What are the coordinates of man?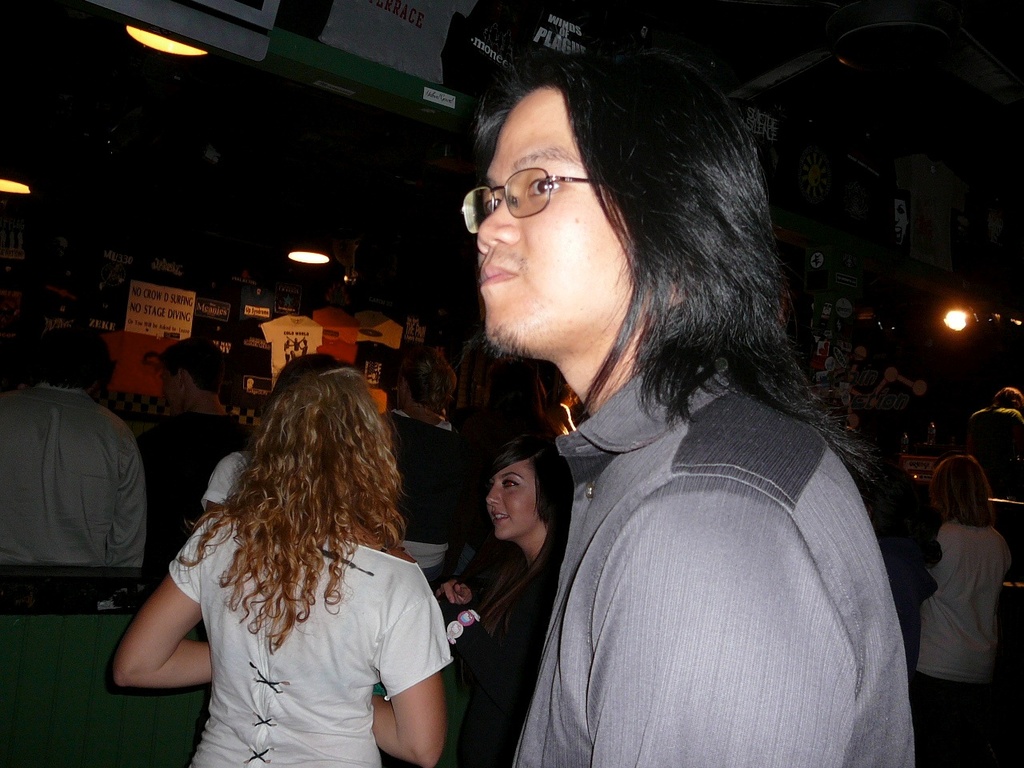
(972,386,1023,466).
